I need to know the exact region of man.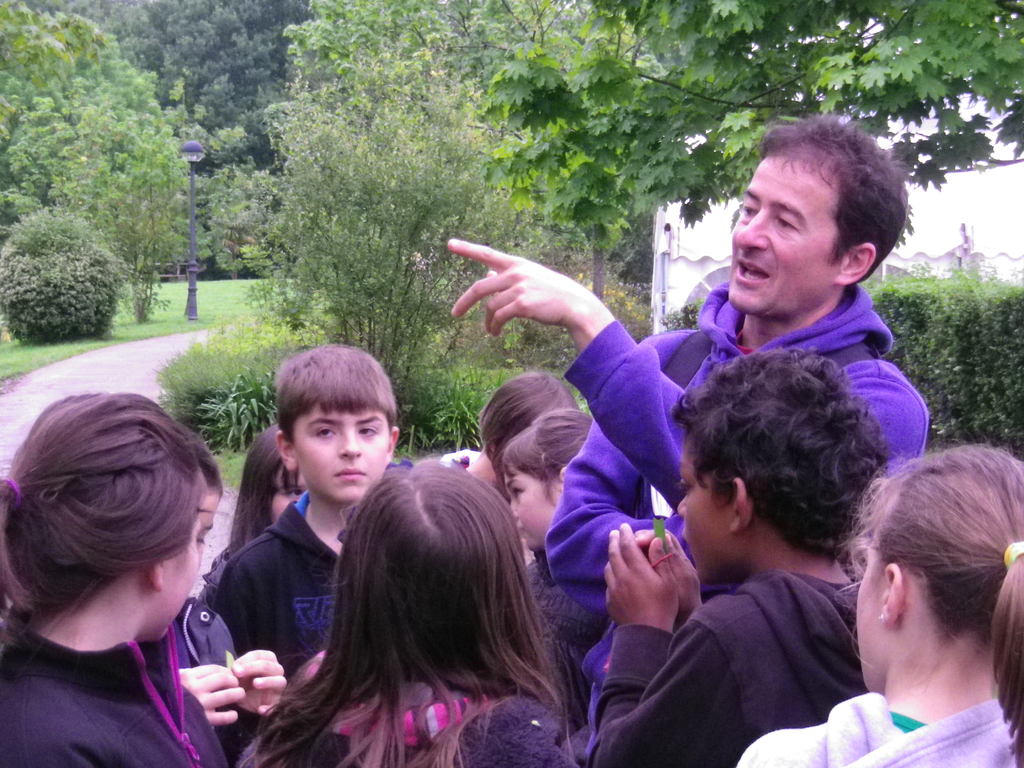
Region: bbox=[441, 111, 941, 765].
